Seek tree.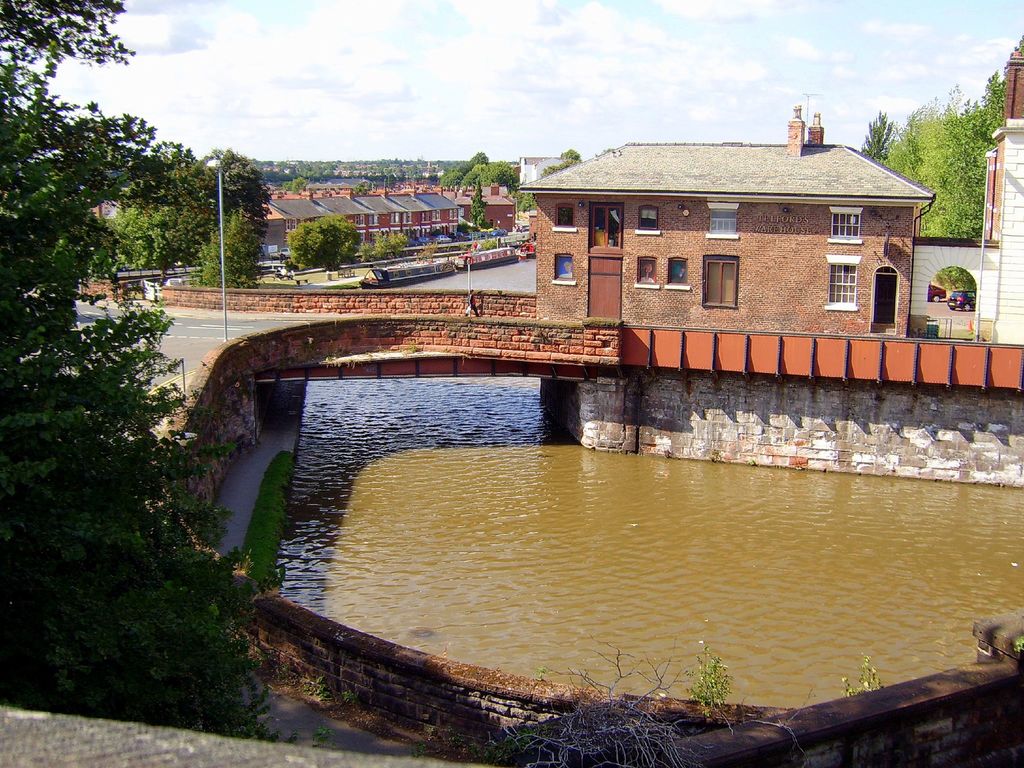
bbox=[285, 220, 362, 274].
